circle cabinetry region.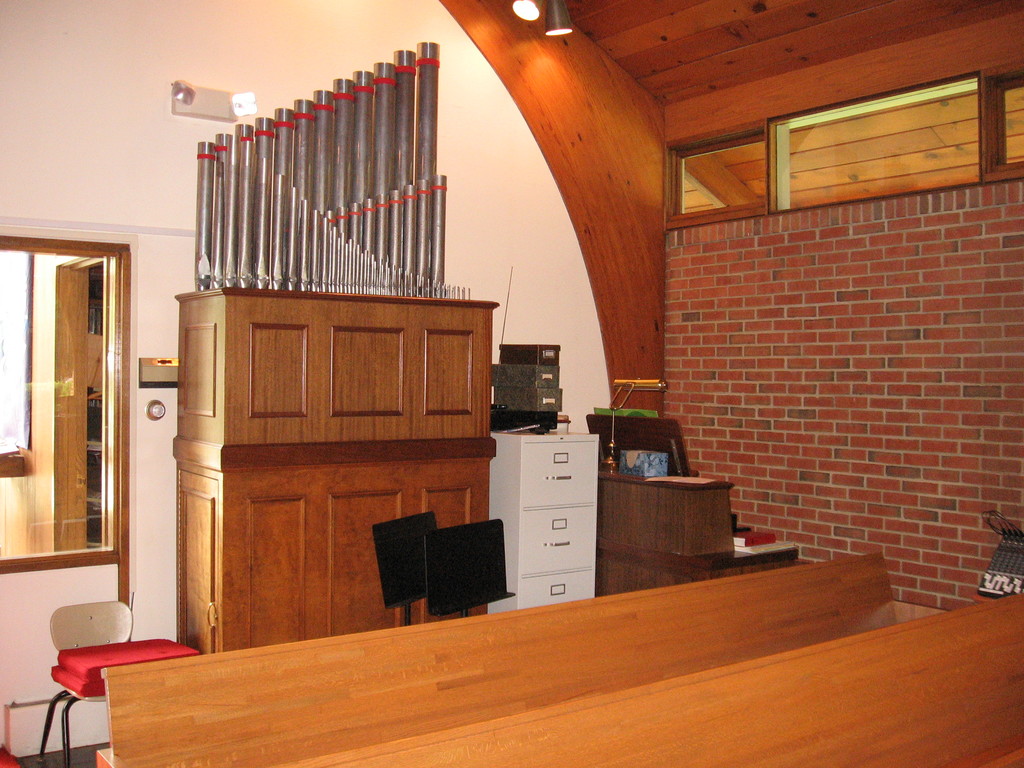
Region: <region>176, 297, 518, 667</region>.
